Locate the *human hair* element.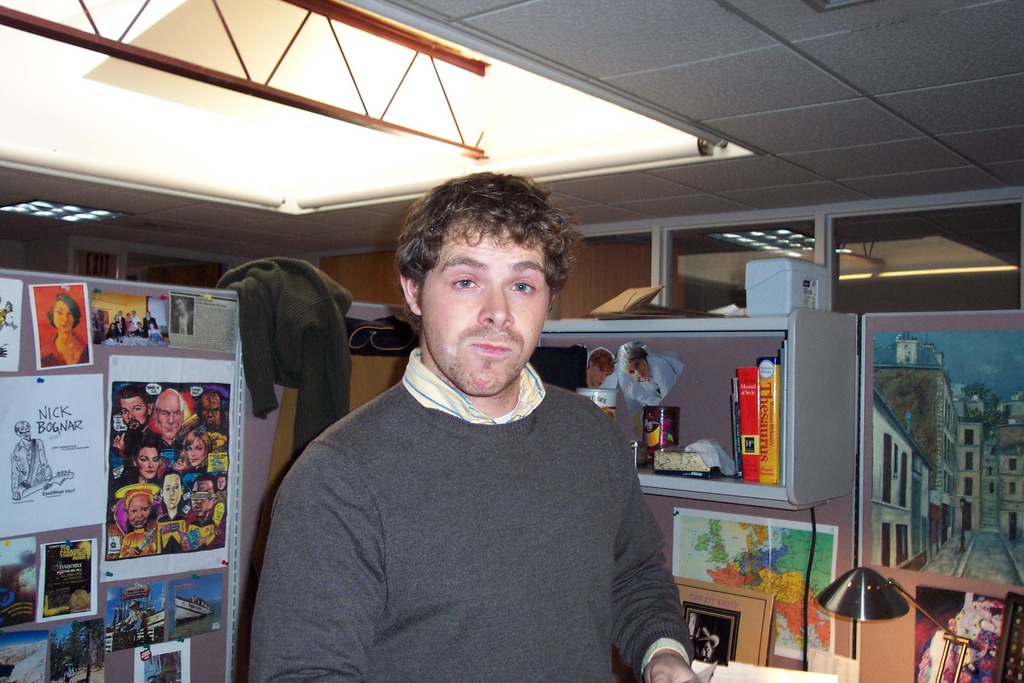
Element bbox: Rect(177, 431, 212, 469).
